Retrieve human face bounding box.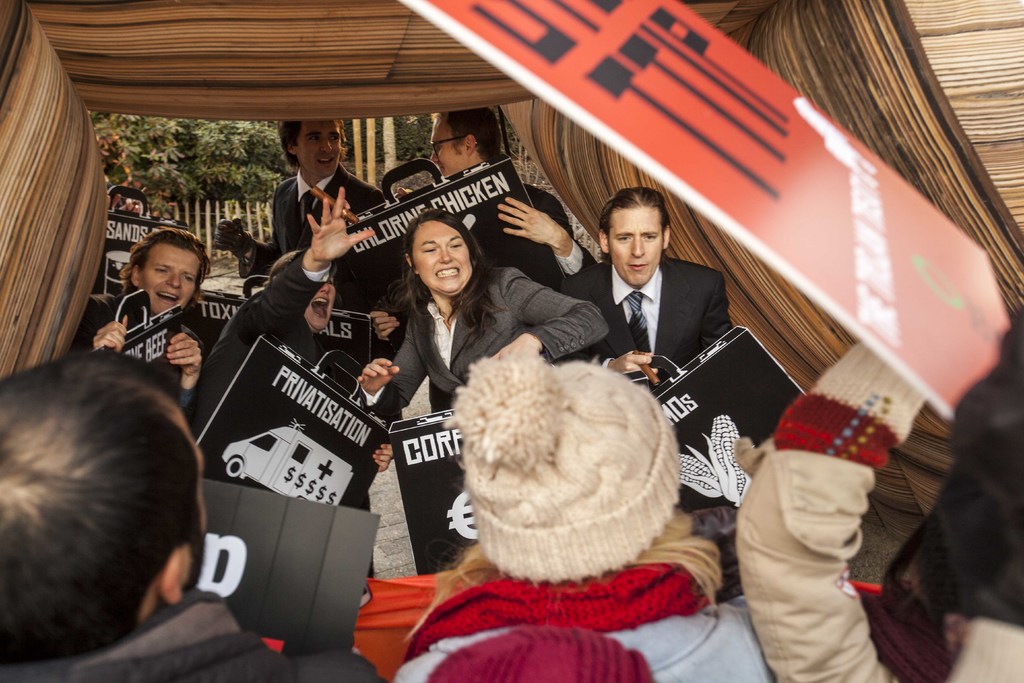
Bounding box: locate(412, 226, 472, 304).
